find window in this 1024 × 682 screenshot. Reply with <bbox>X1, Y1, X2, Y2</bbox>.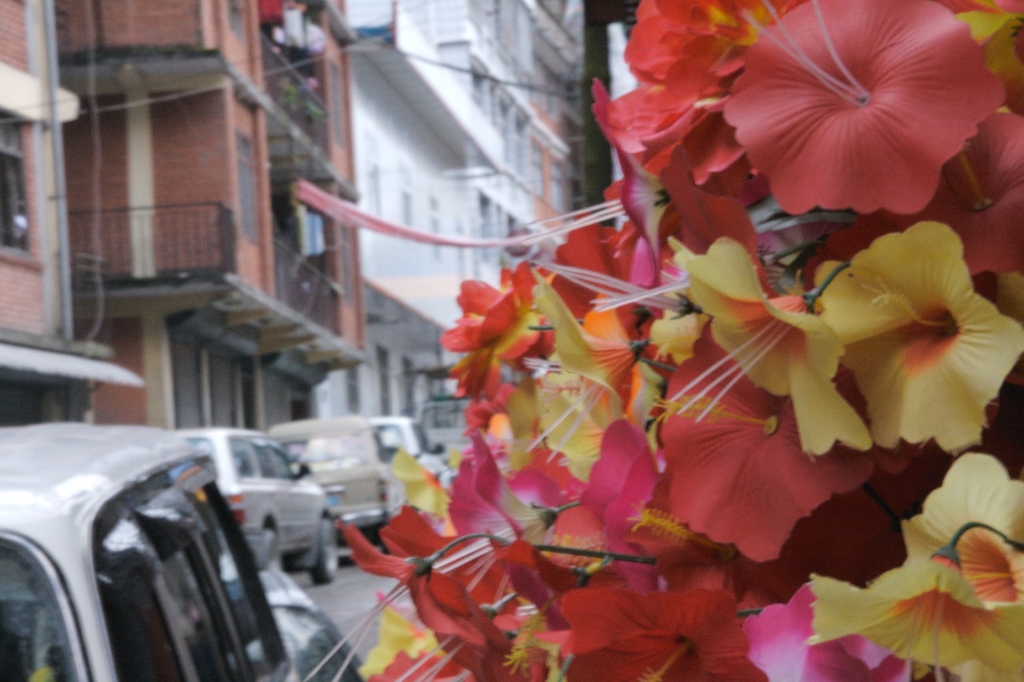
<bbox>394, 157, 413, 231</bbox>.
